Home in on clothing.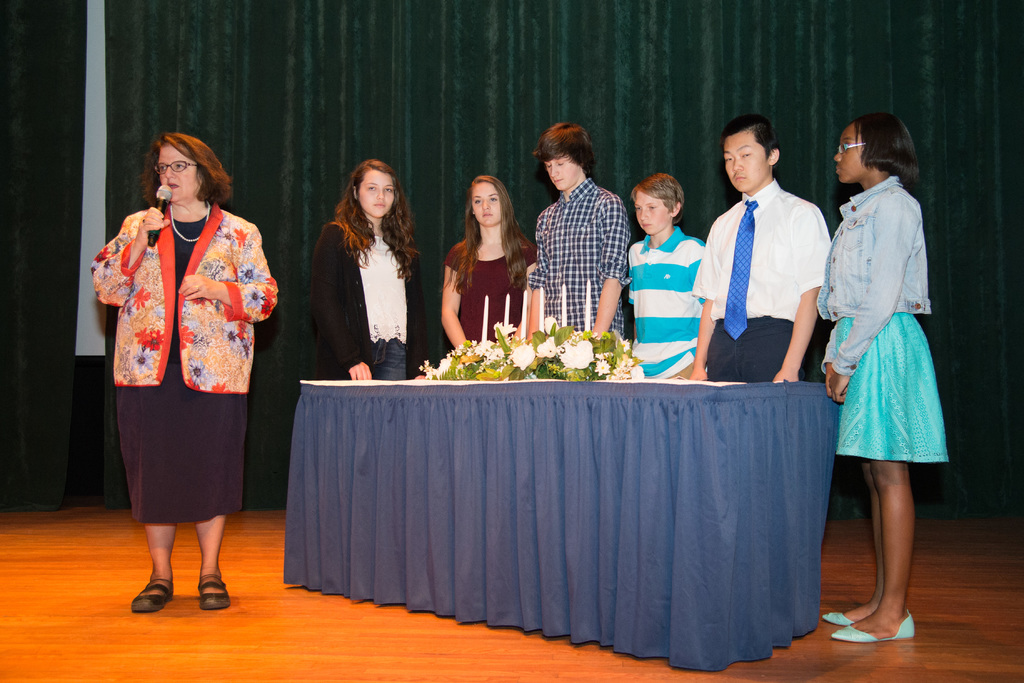
Homed in at 688/177/827/381.
